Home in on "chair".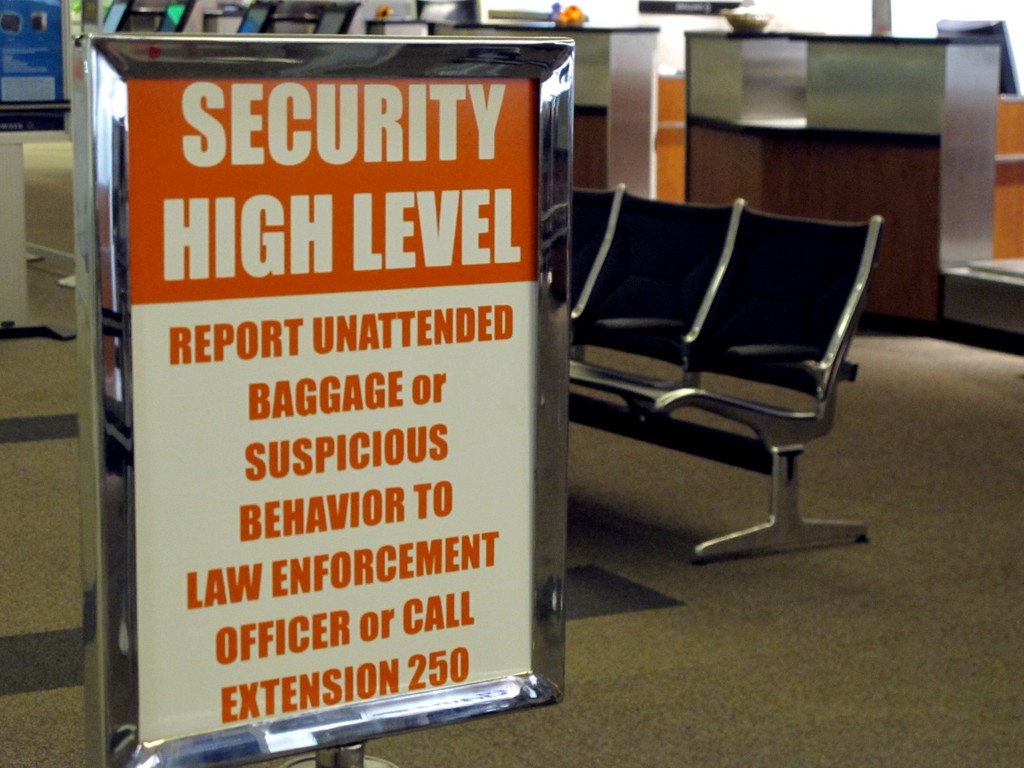
Homed in at Rect(682, 192, 875, 558).
